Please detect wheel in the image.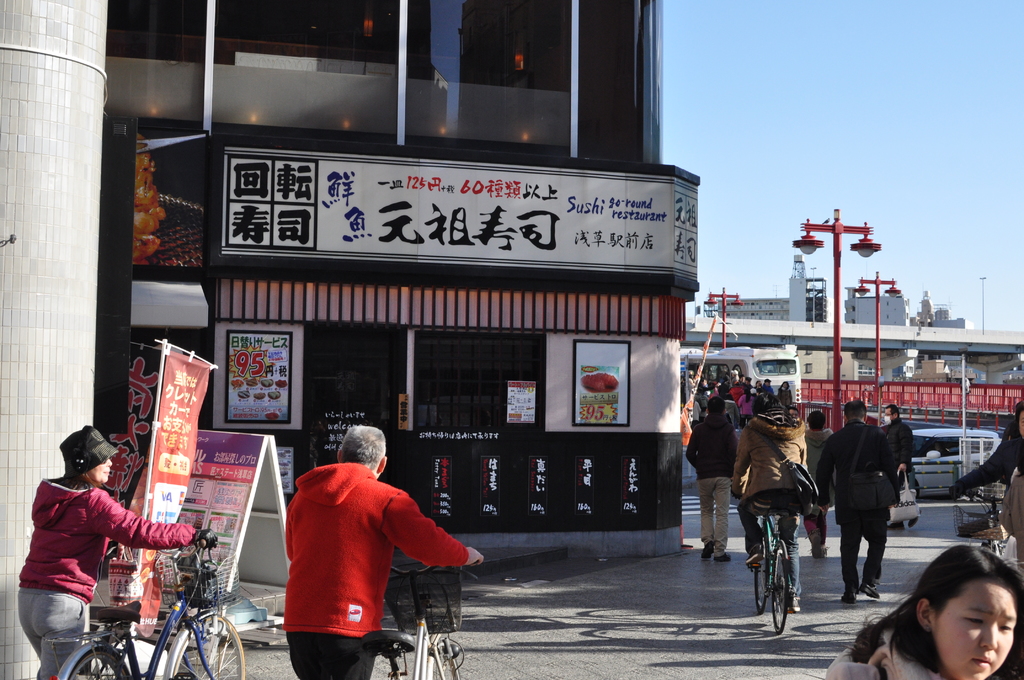
left=754, top=538, right=767, bottom=611.
